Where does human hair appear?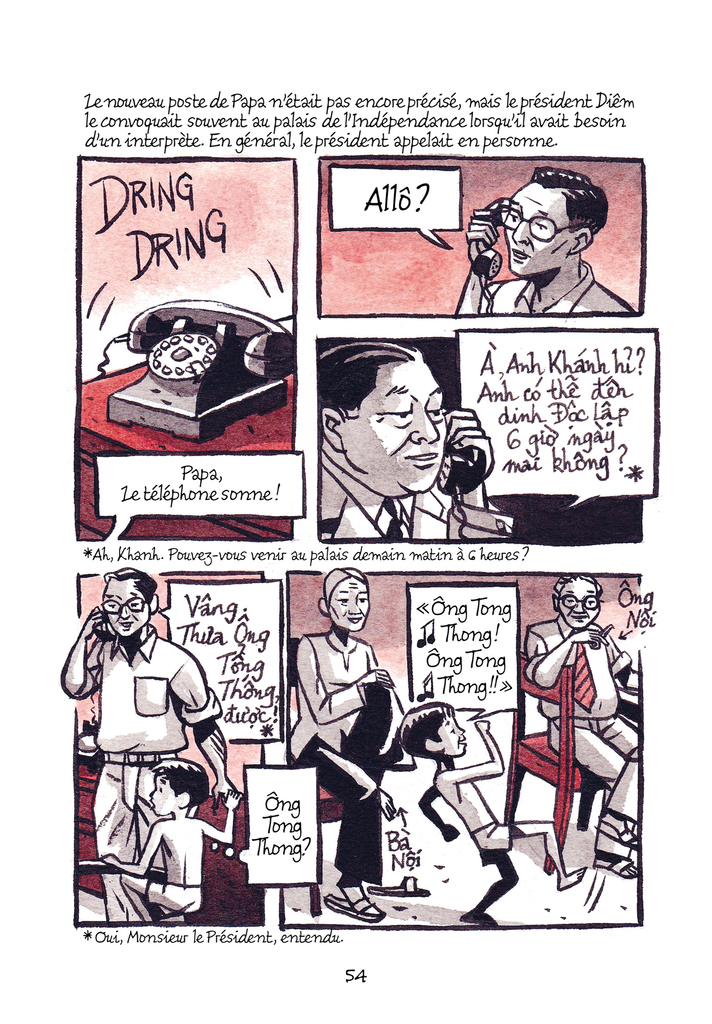
Appears at region(106, 565, 158, 606).
